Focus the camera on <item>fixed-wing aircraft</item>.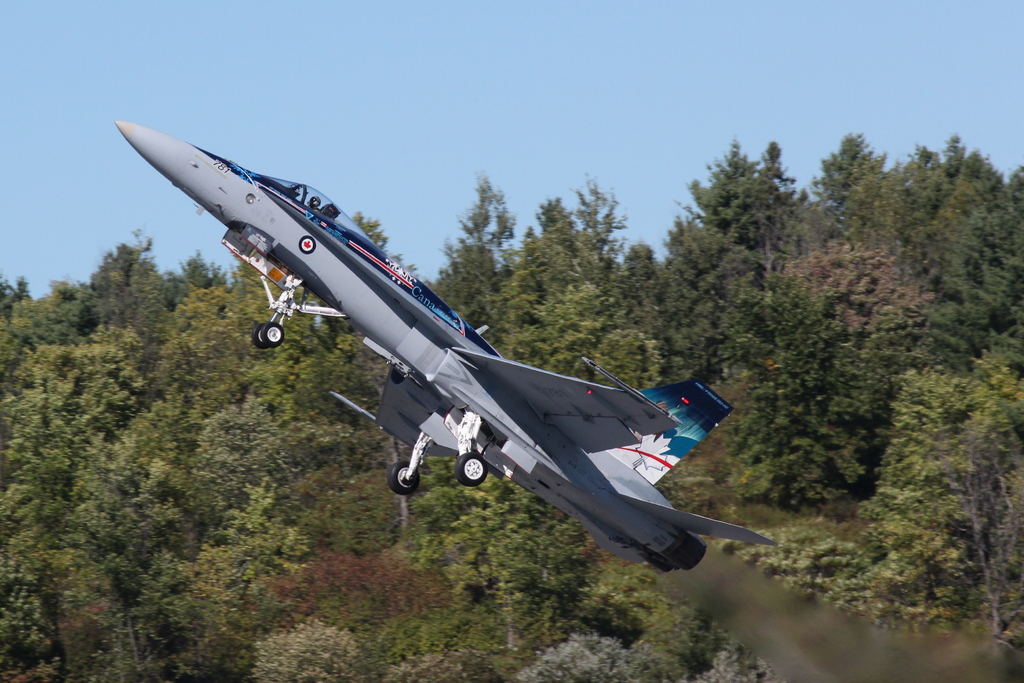
Focus region: 114:119:779:575.
